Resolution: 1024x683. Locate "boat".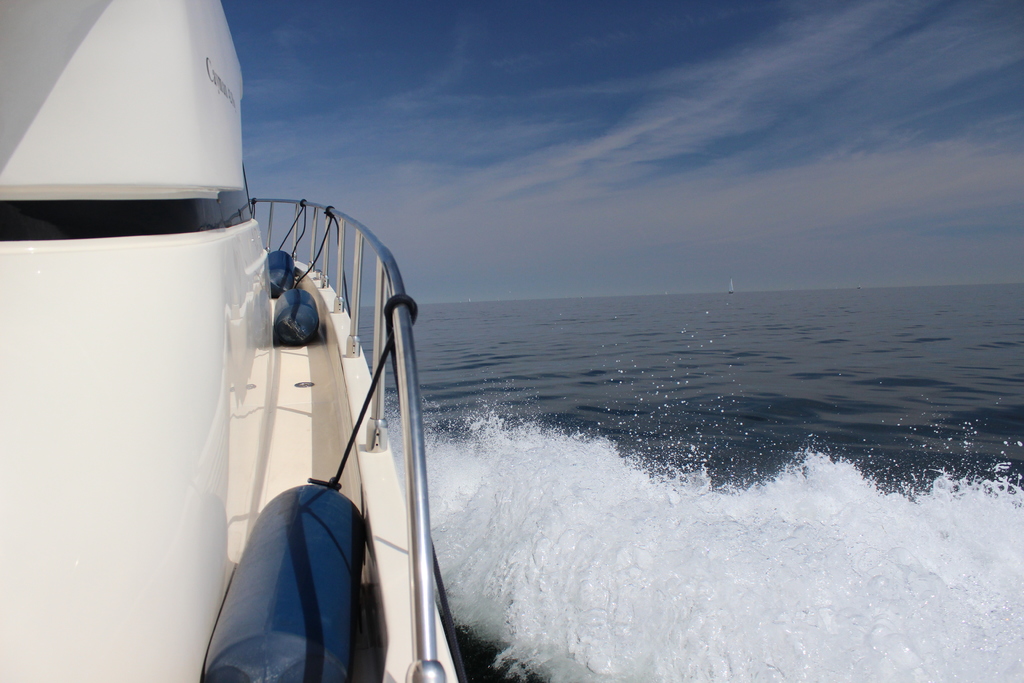
{"x1": 0, "y1": 0, "x2": 417, "y2": 682}.
